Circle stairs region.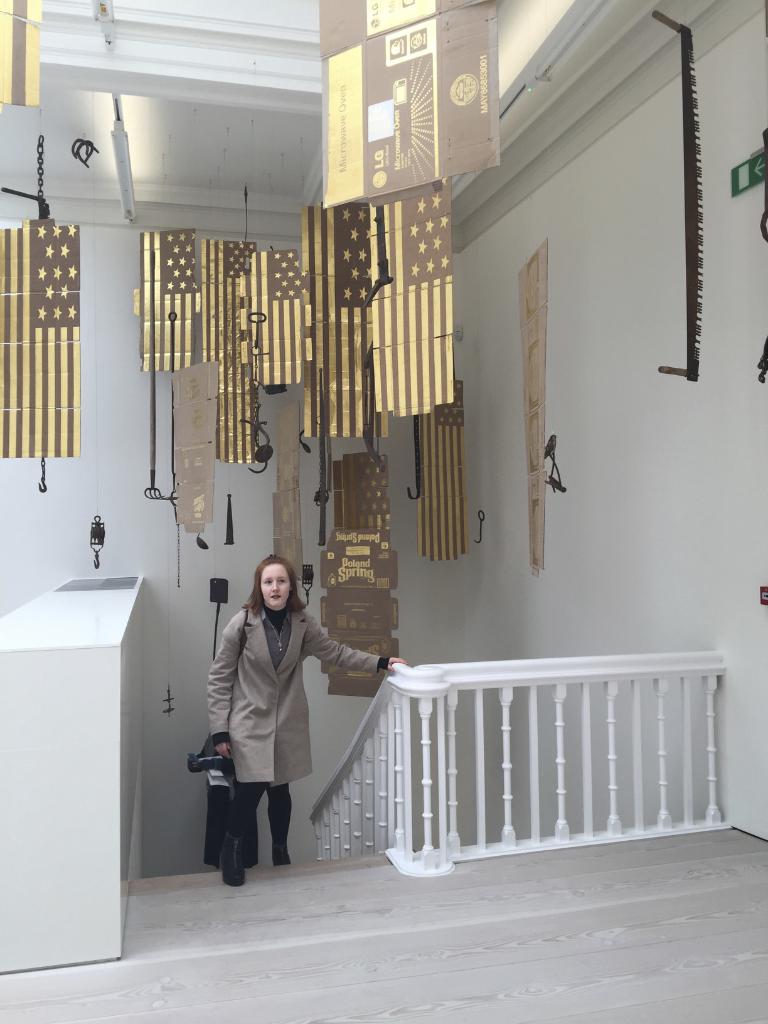
Region: [x1=140, y1=844, x2=397, y2=897].
